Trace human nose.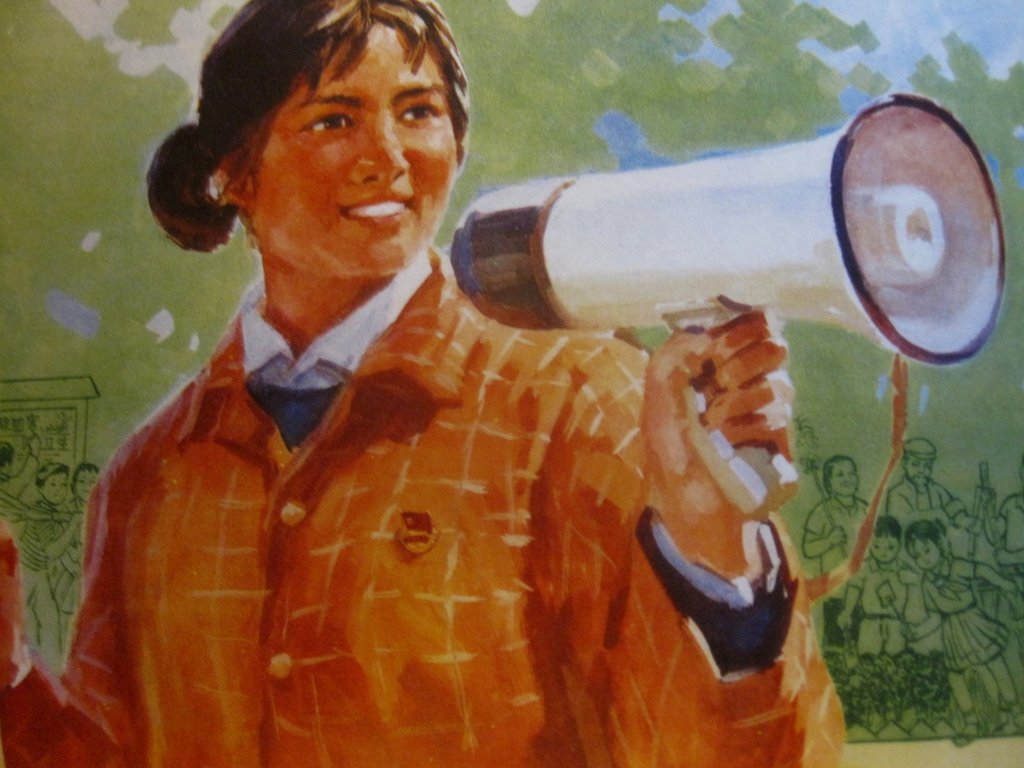
Traced to select_region(351, 114, 408, 182).
